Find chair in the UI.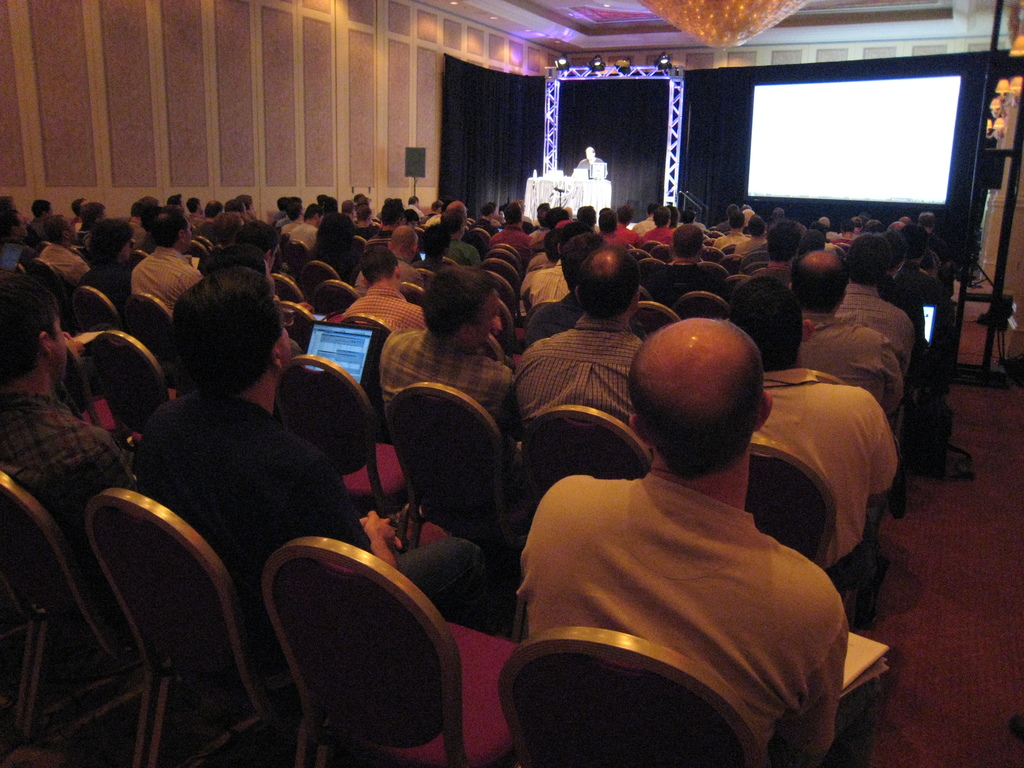
UI element at [520,404,648,527].
